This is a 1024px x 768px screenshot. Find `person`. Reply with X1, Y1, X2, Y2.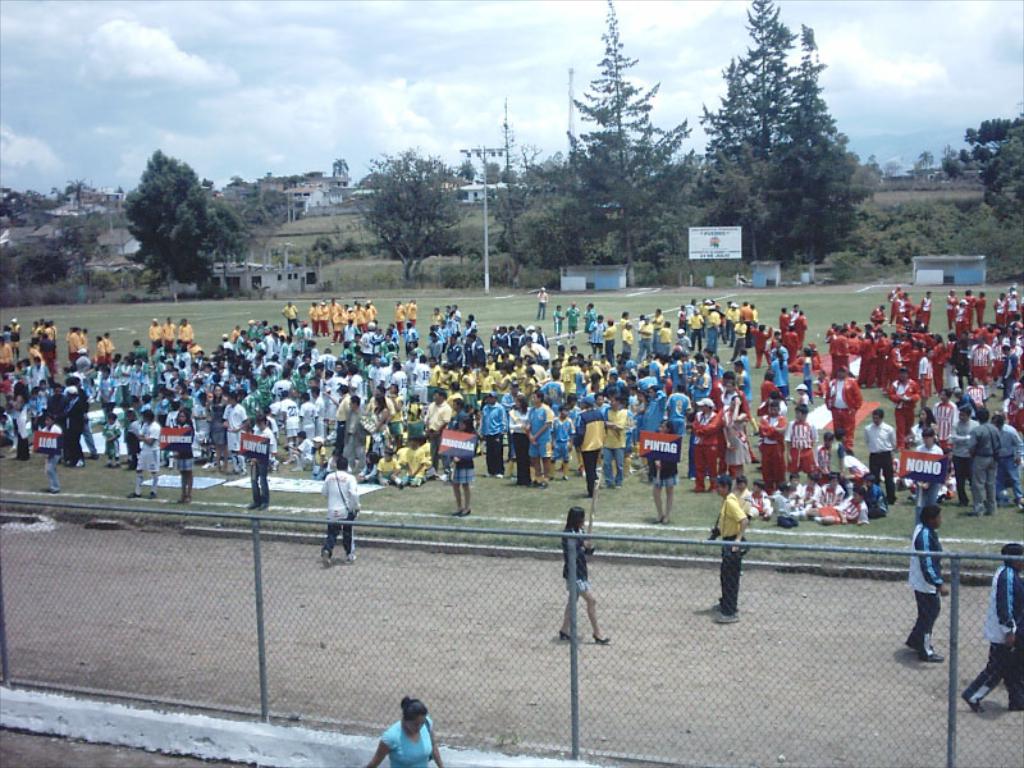
712, 479, 753, 627.
